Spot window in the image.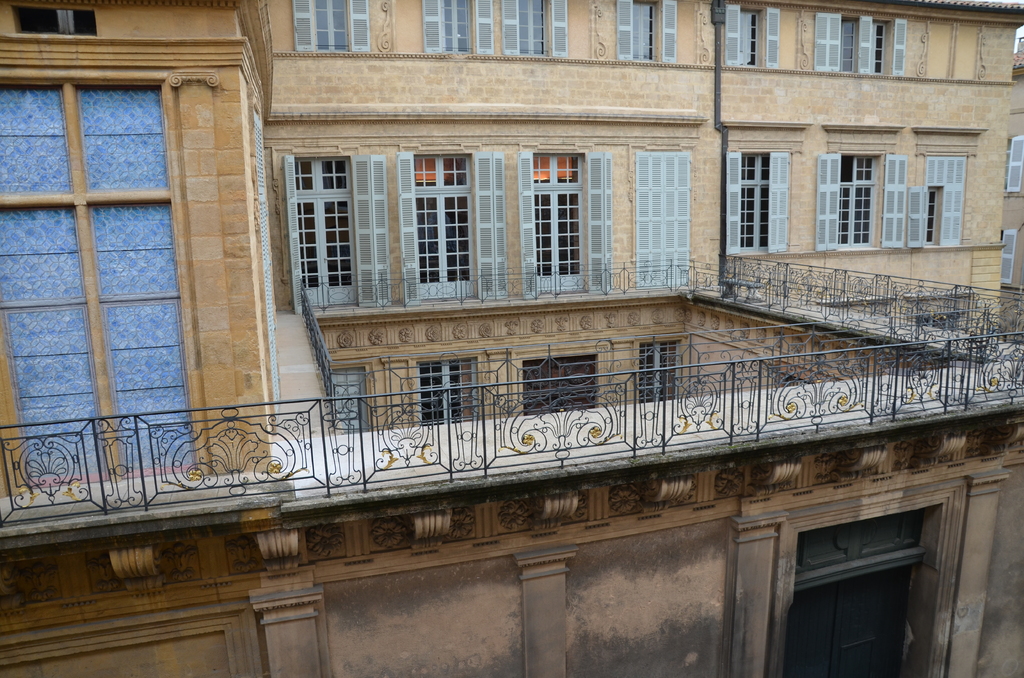
window found at <bbox>1002, 131, 1023, 196</bbox>.
